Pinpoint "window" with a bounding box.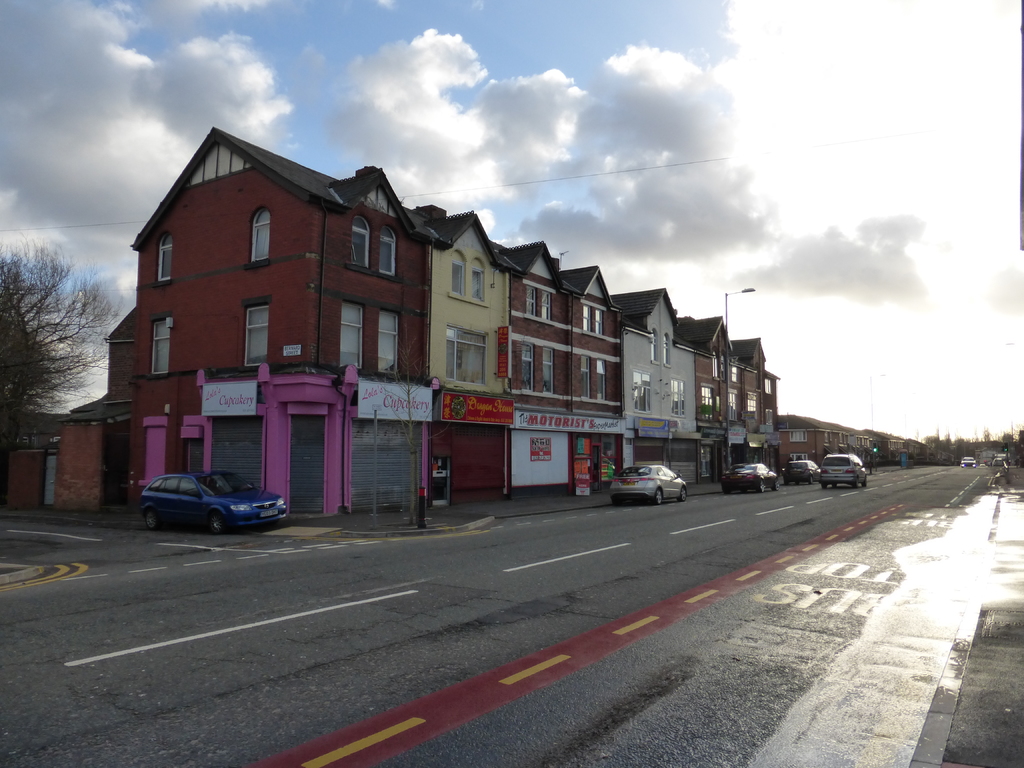
x1=701, y1=383, x2=714, y2=420.
